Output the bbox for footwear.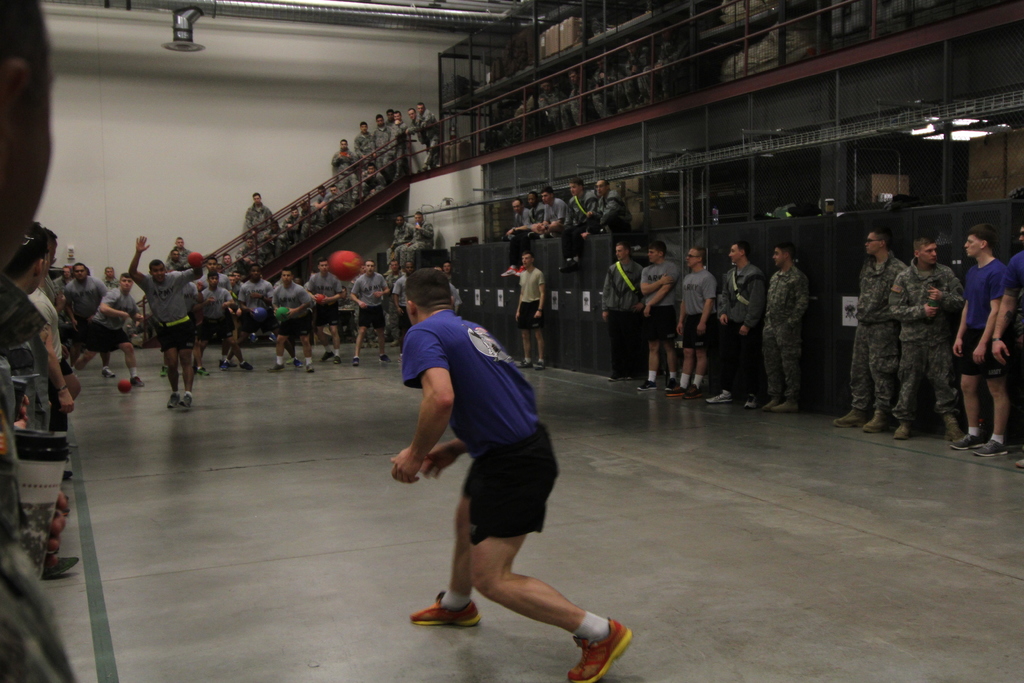
left=178, top=390, right=194, bottom=410.
